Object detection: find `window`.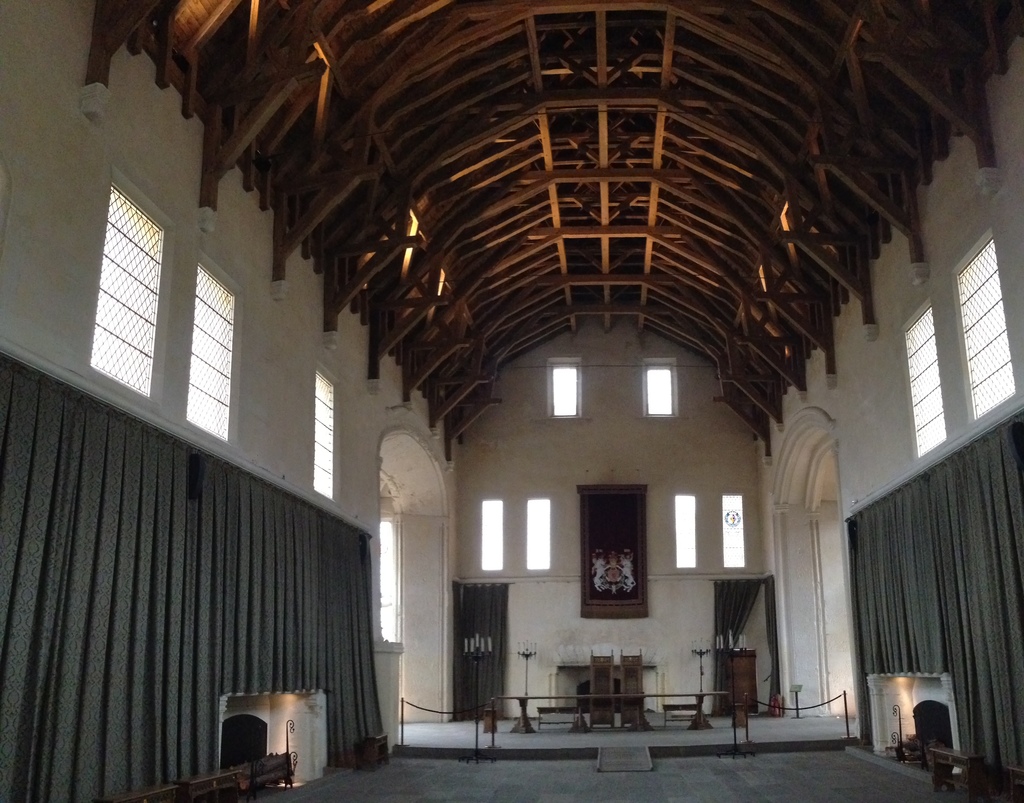
(671,489,694,572).
